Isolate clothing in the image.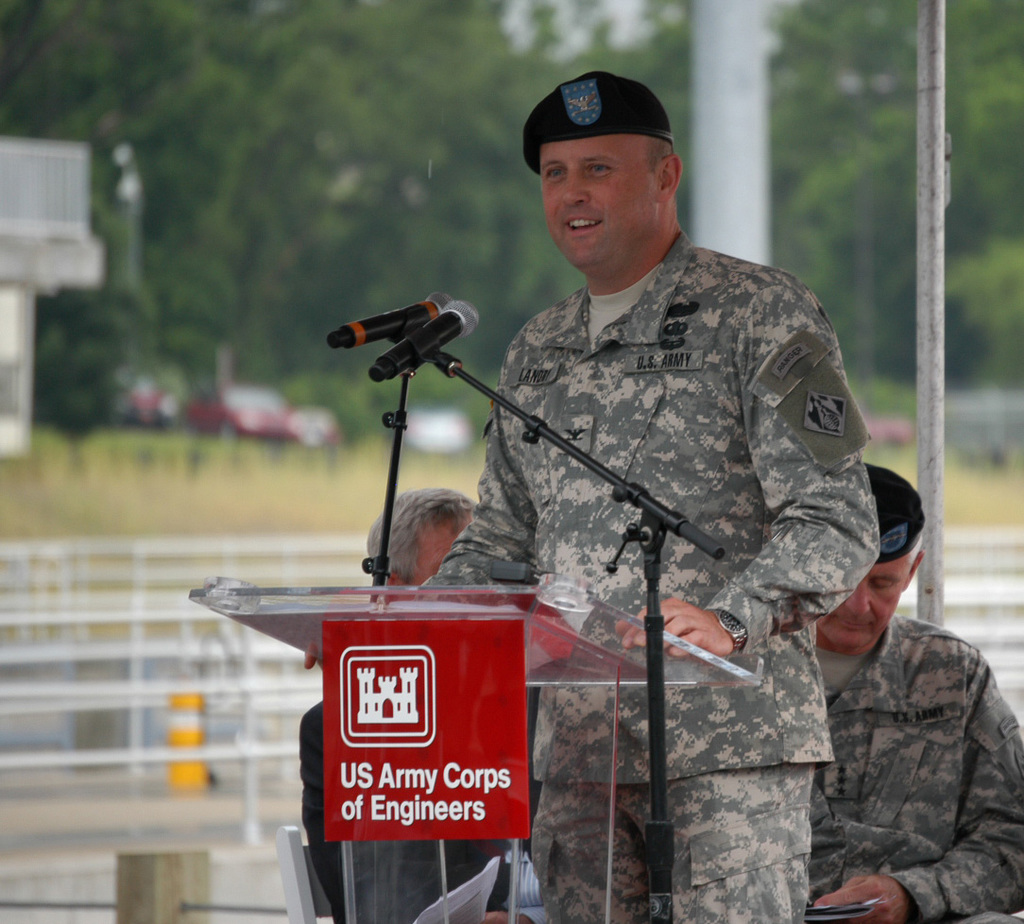
Isolated region: [left=410, top=227, right=882, bottom=923].
